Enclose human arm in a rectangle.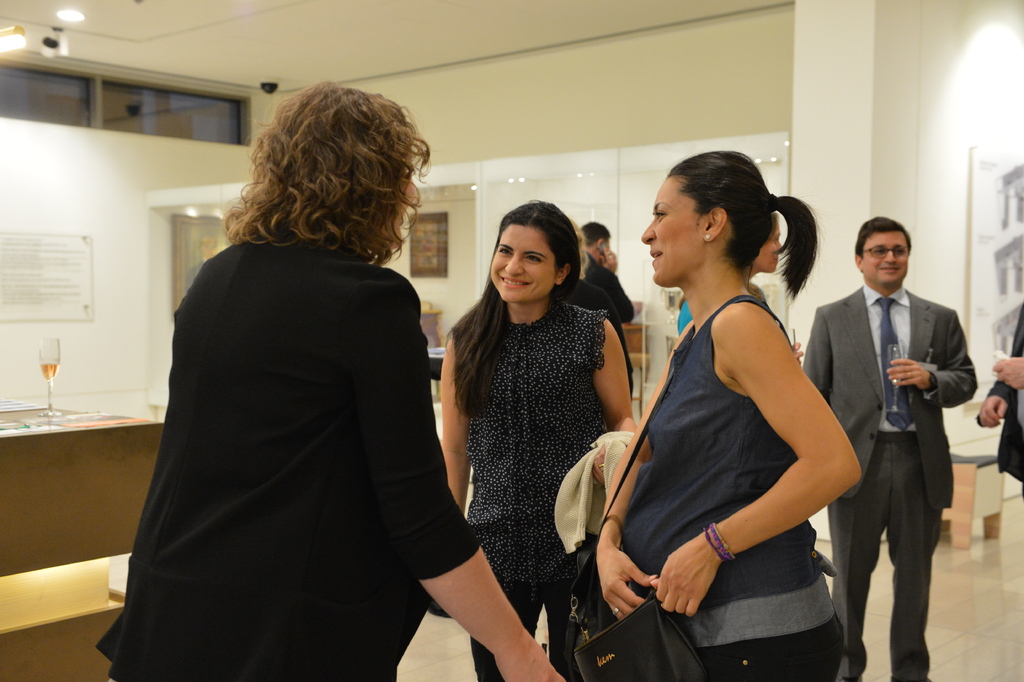
<bbox>345, 272, 566, 681</bbox>.
